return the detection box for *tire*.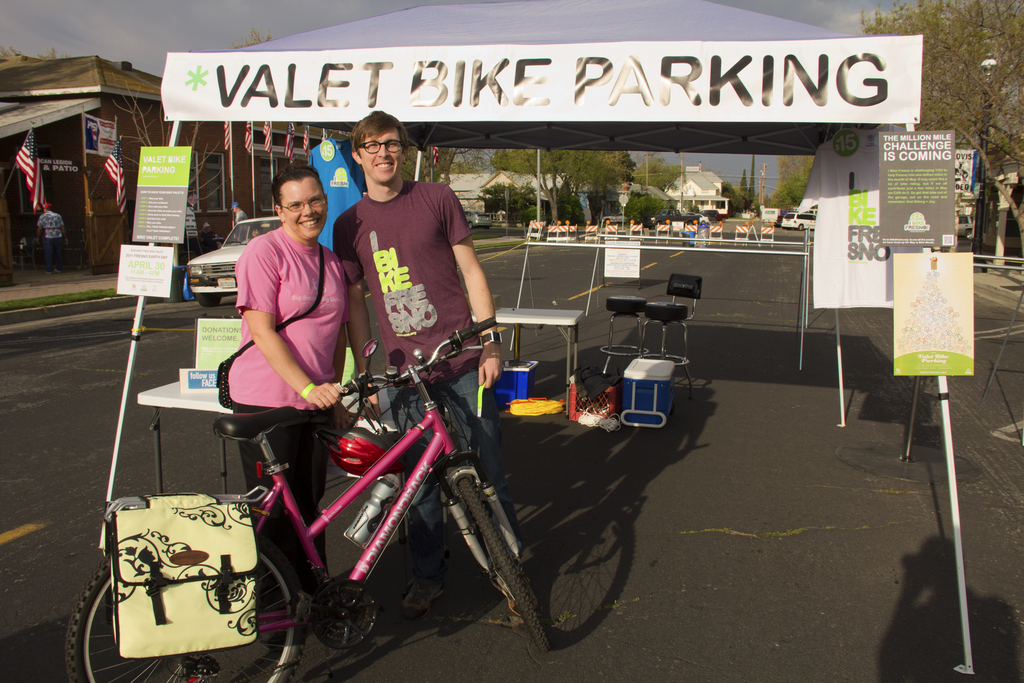
Rect(196, 295, 221, 306).
